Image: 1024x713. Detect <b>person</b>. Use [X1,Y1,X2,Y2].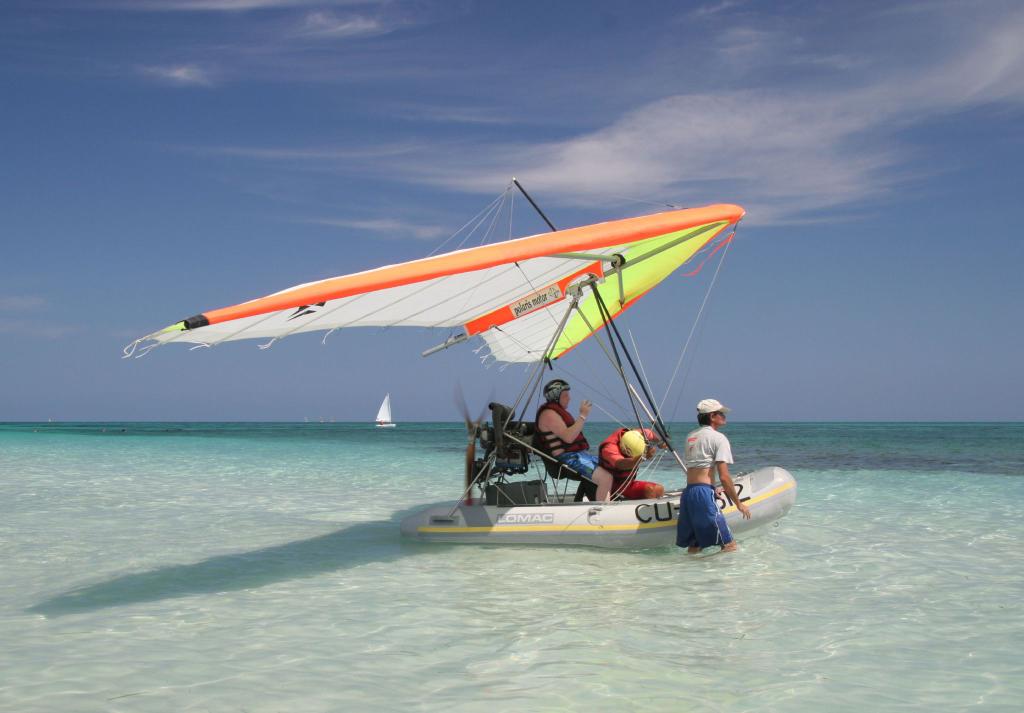
[598,428,668,497].
